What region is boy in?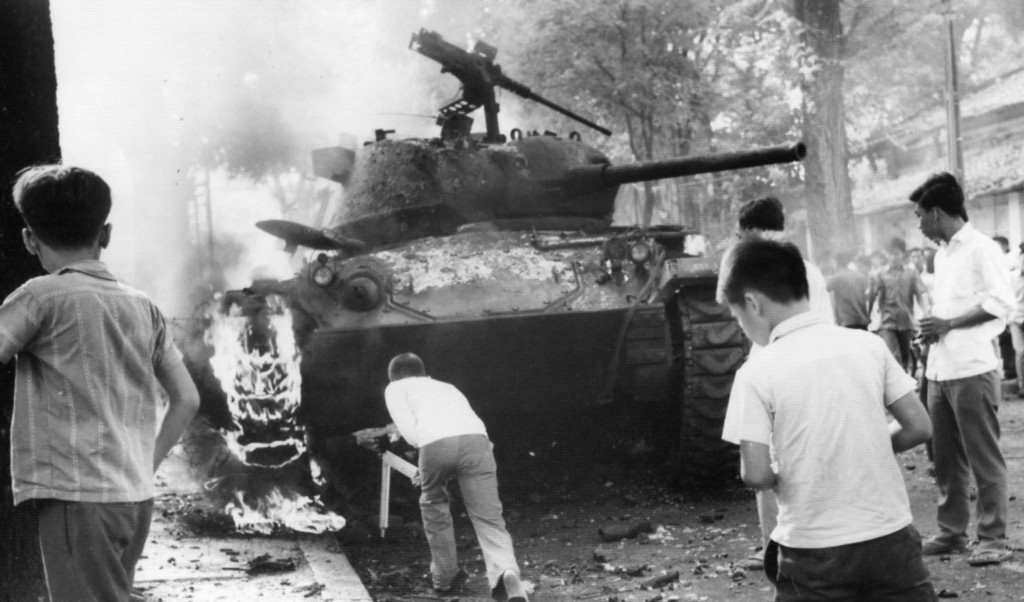
l=714, t=227, r=939, b=601.
